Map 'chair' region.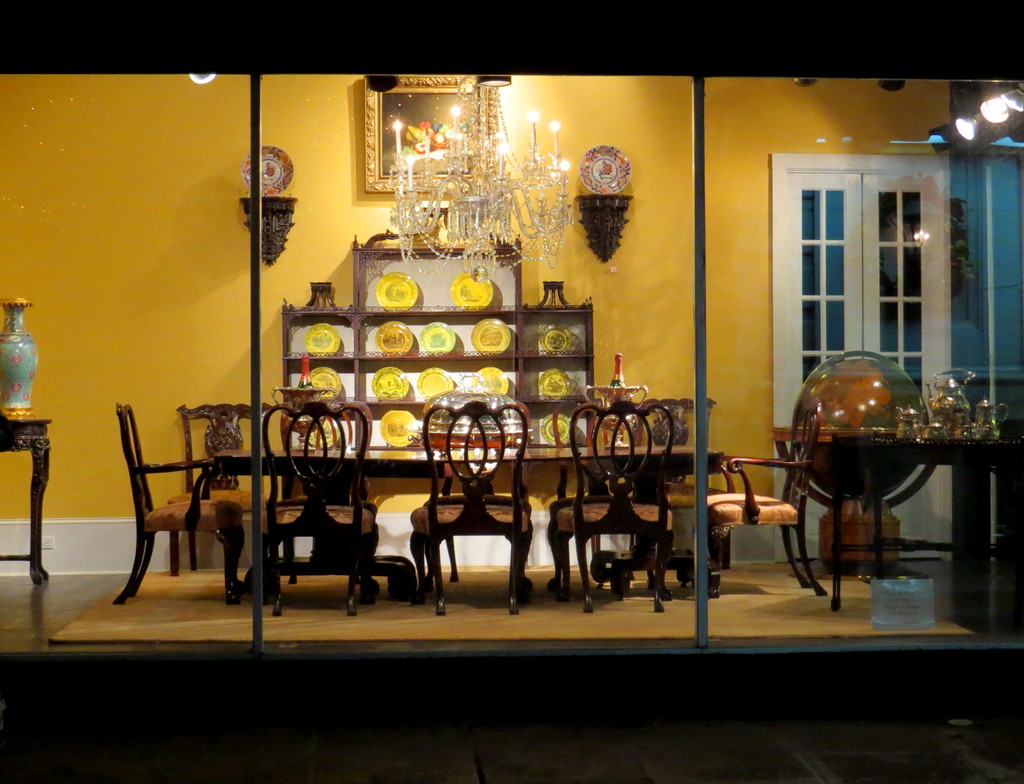
Mapped to {"left": 703, "top": 412, "right": 817, "bottom": 581}.
